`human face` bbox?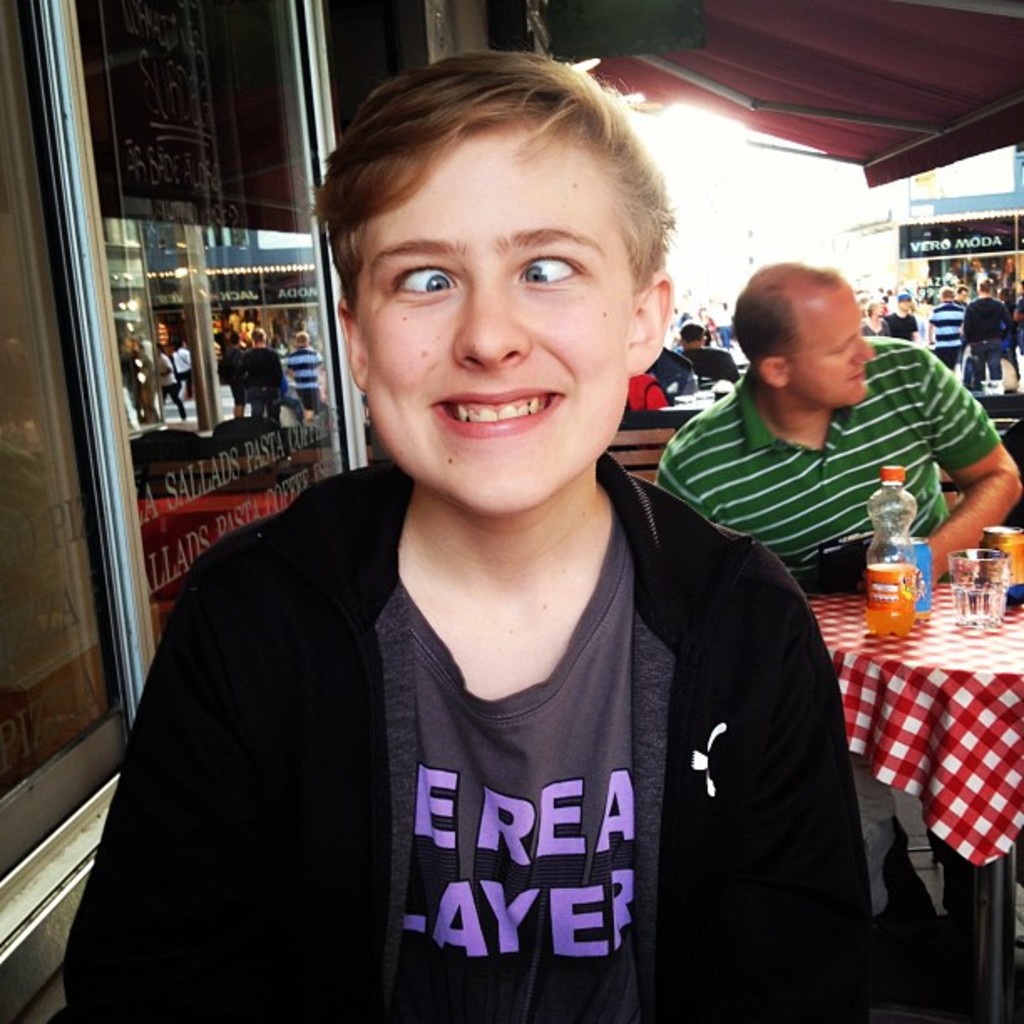
left=793, top=286, right=868, bottom=402
